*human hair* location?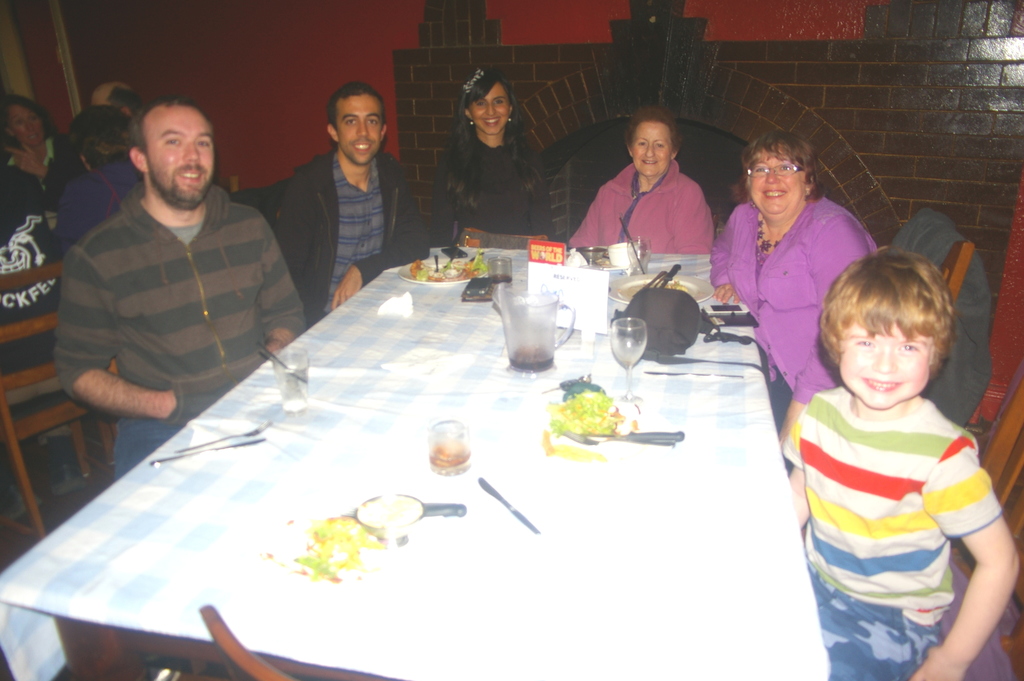
box(3, 92, 56, 147)
